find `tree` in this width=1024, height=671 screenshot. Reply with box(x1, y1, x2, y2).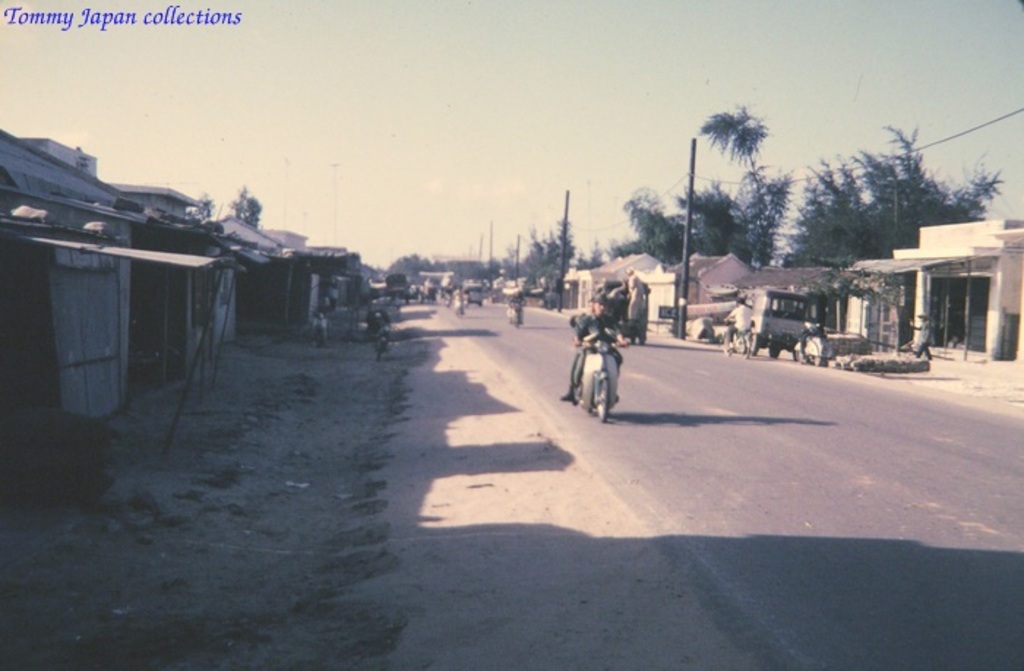
box(688, 89, 790, 237).
